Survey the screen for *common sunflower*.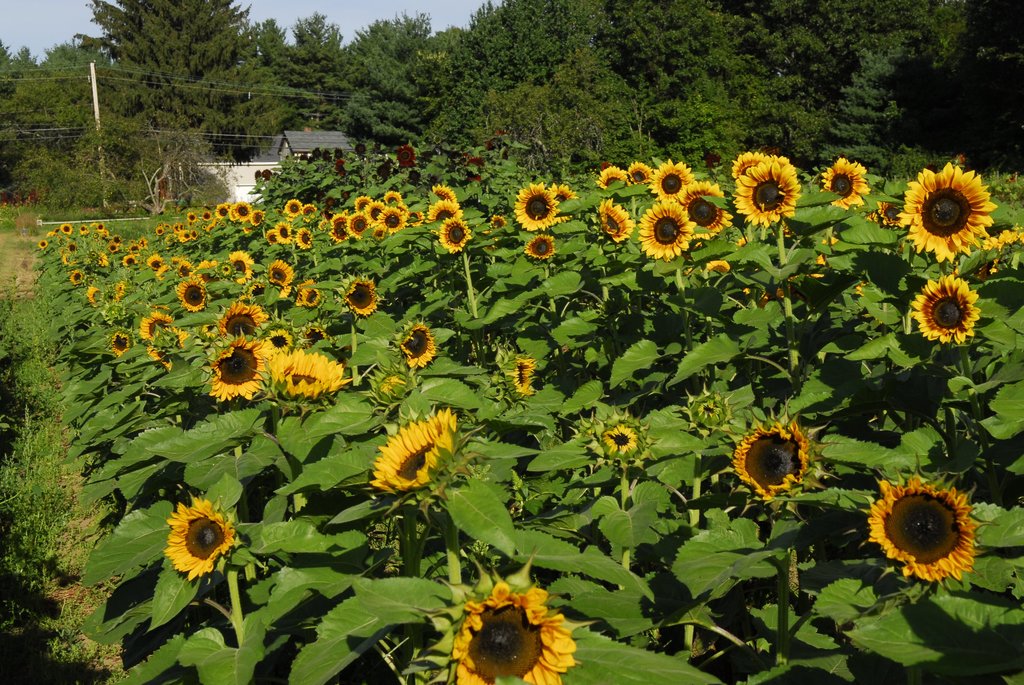
Survey found: bbox(595, 200, 632, 244).
